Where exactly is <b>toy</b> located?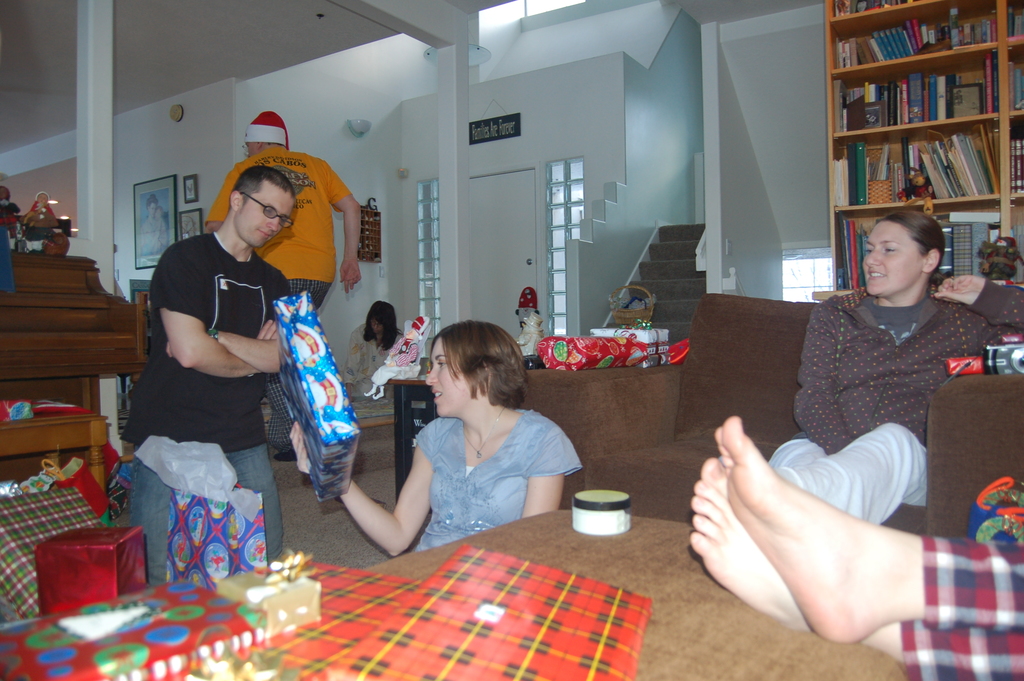
Its bounding box is l=504, t=302, r=555, b=366.
